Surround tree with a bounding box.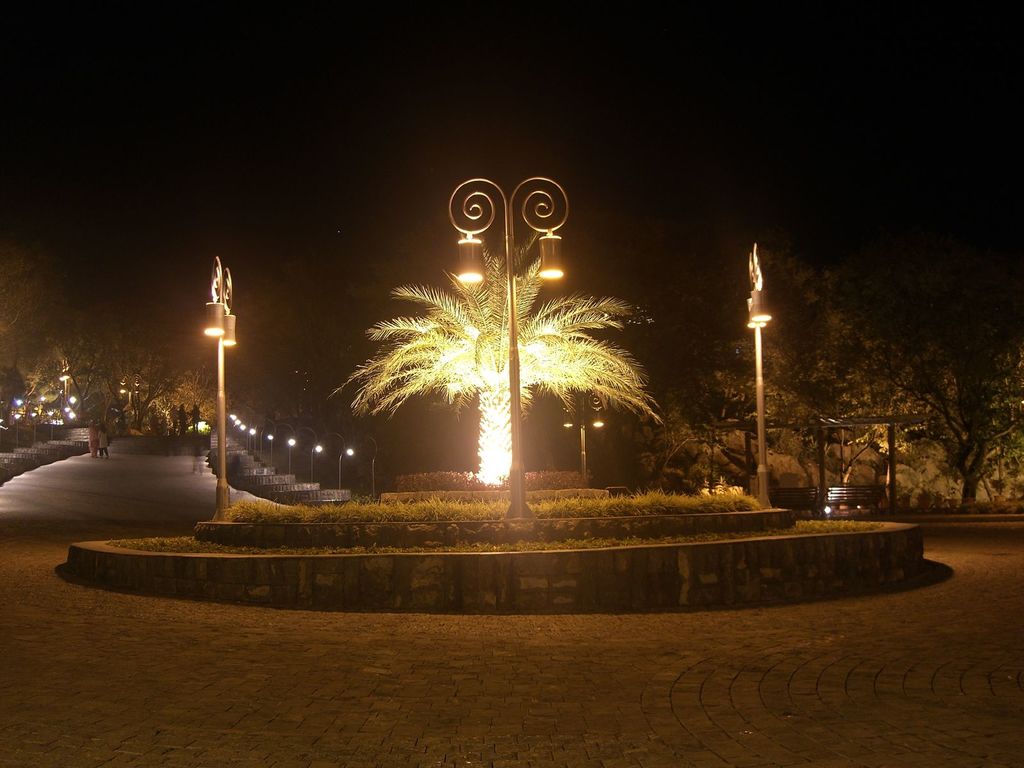
BBox(326, 248, 667, 486).
